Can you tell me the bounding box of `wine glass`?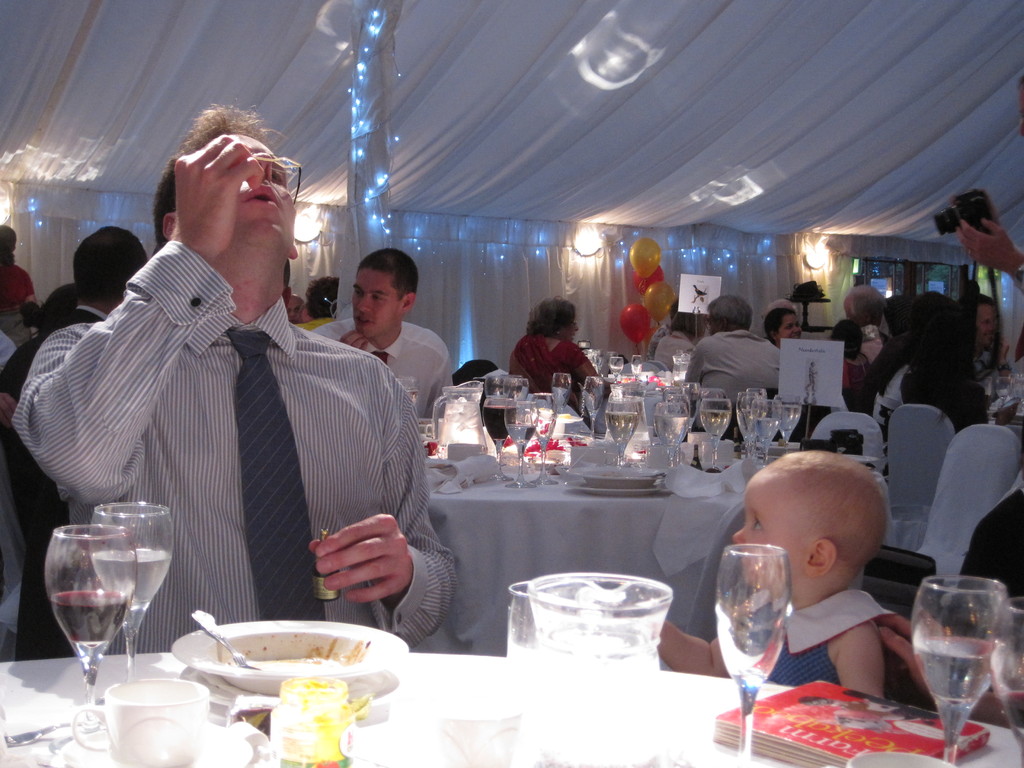
x1=44, y1=525, x2=137, y2=705.
